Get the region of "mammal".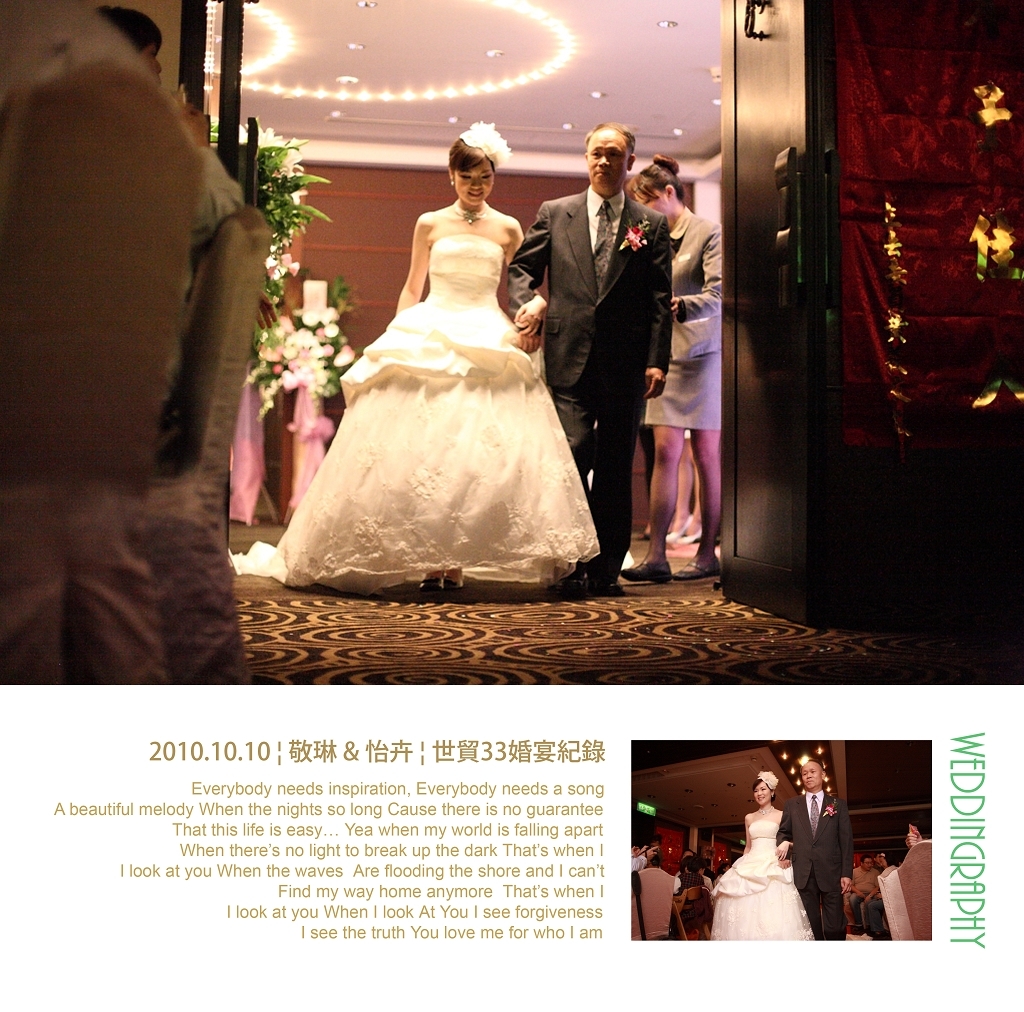
bbox(307, 101, 587, 630).
